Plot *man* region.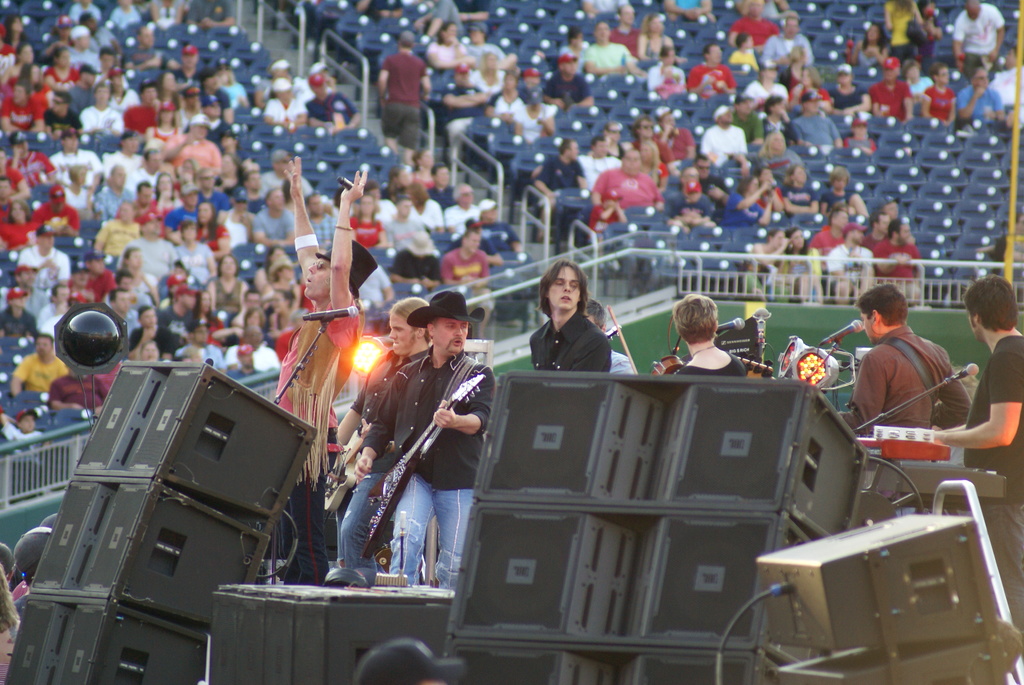
Plotted at box(527, 262, 611, 374).
